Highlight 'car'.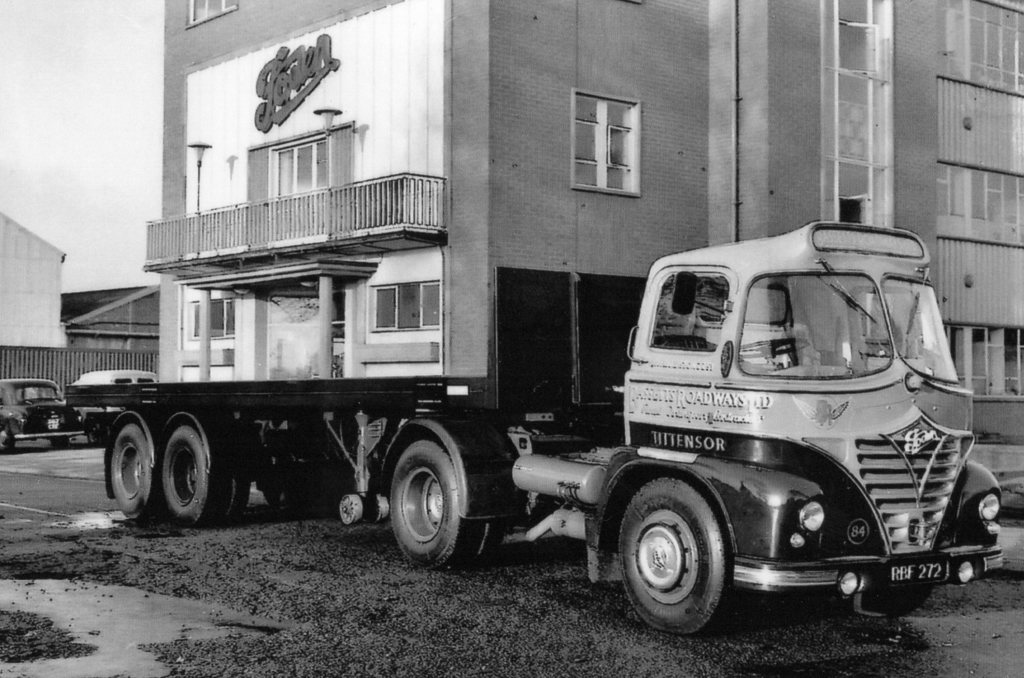
Highlighted region: {"x1": 67, "y1": 363, "x2": 157, "y2": 423}.
